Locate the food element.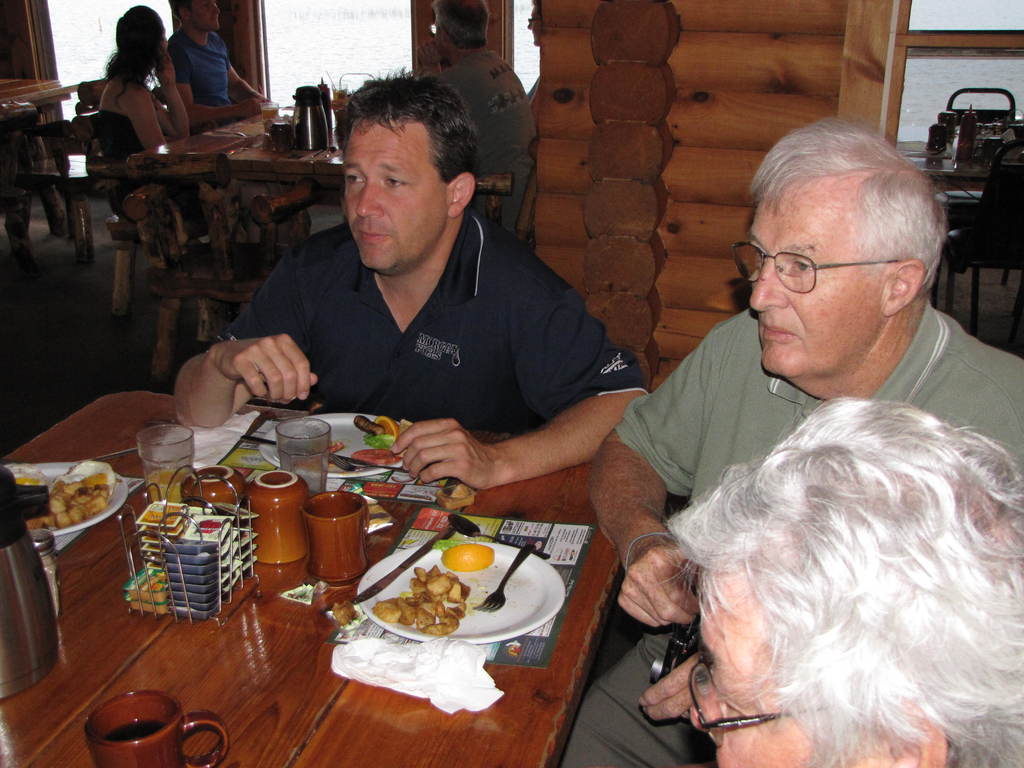
Element bbox: detection(369, 417, 397, 450).
